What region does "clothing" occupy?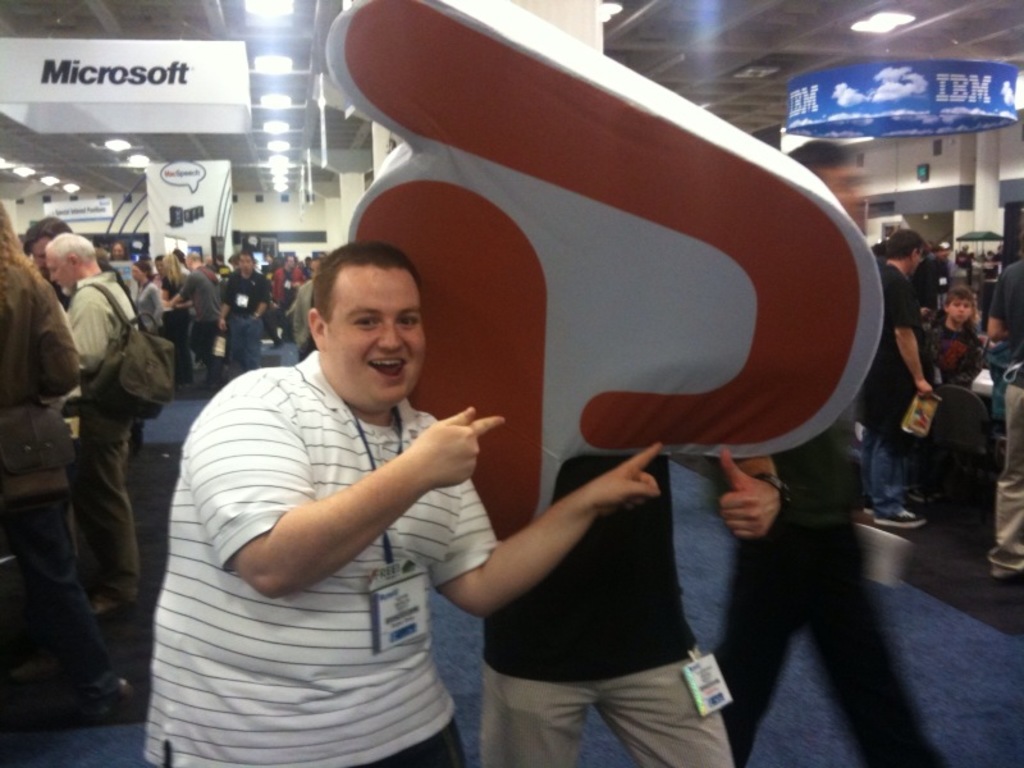
<box>709,380,954,767</box>.
